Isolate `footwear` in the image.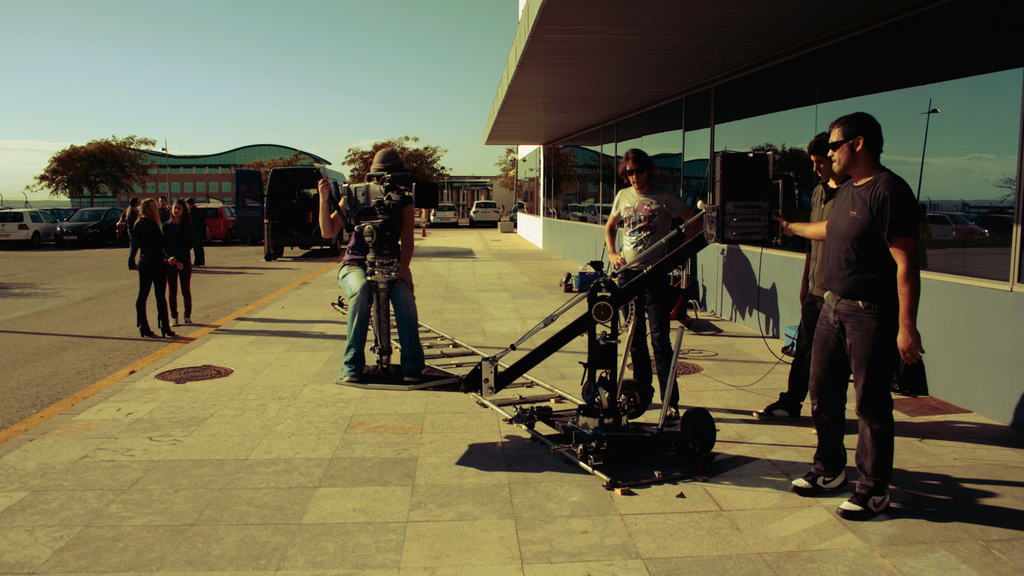
Isolated region: <box>404,364,428,387</box>.
